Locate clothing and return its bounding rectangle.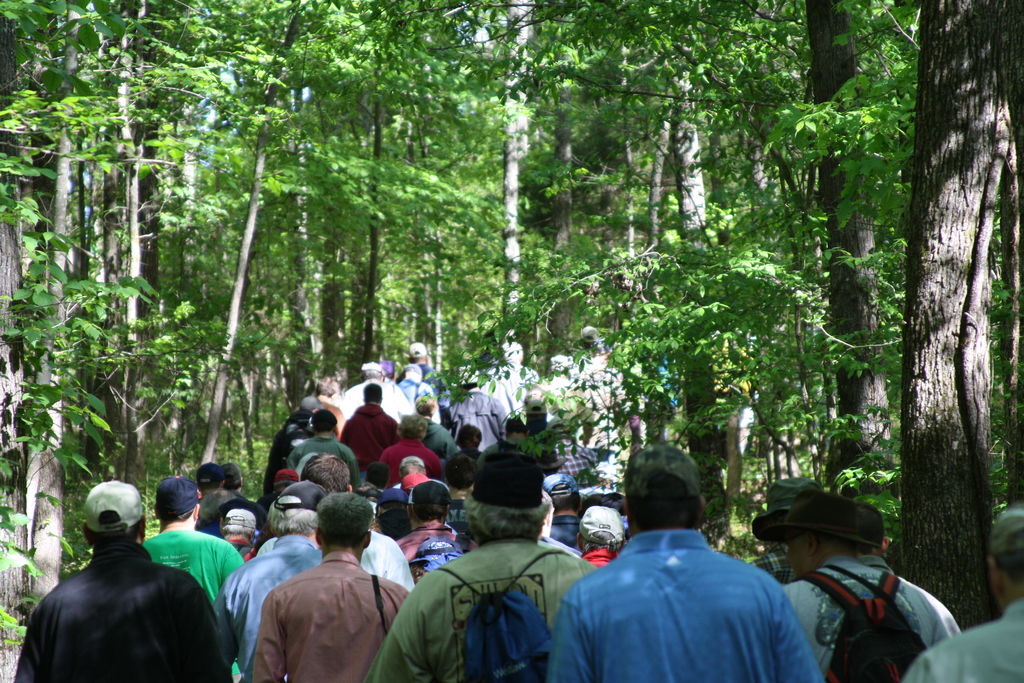
362:516:420:589.
